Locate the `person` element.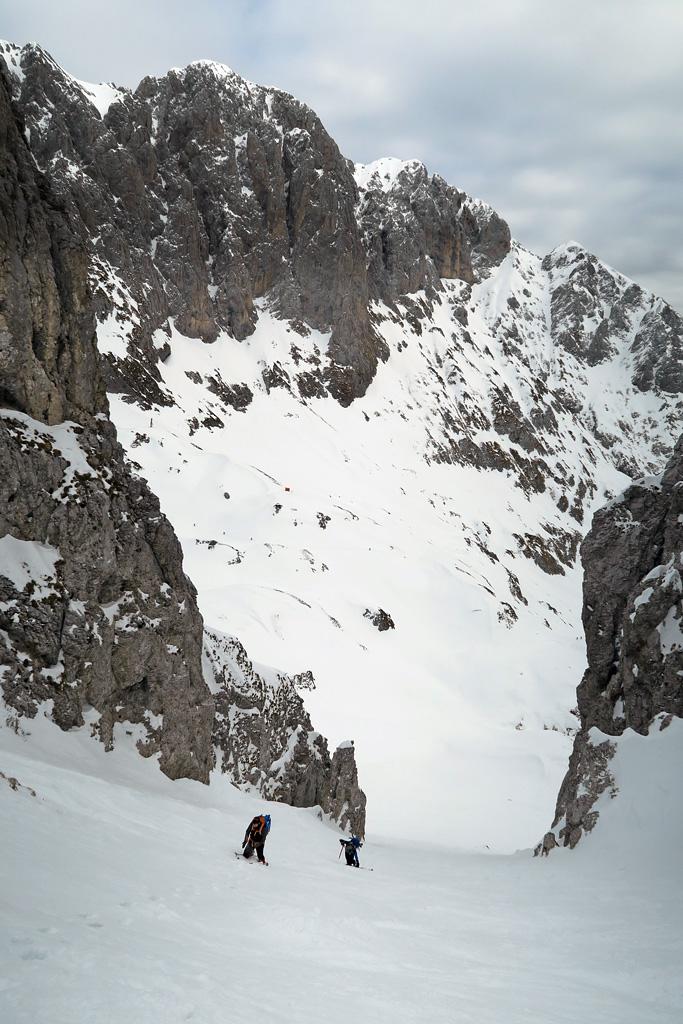
Element bbox: bbox(336, 834, 359, 866).
